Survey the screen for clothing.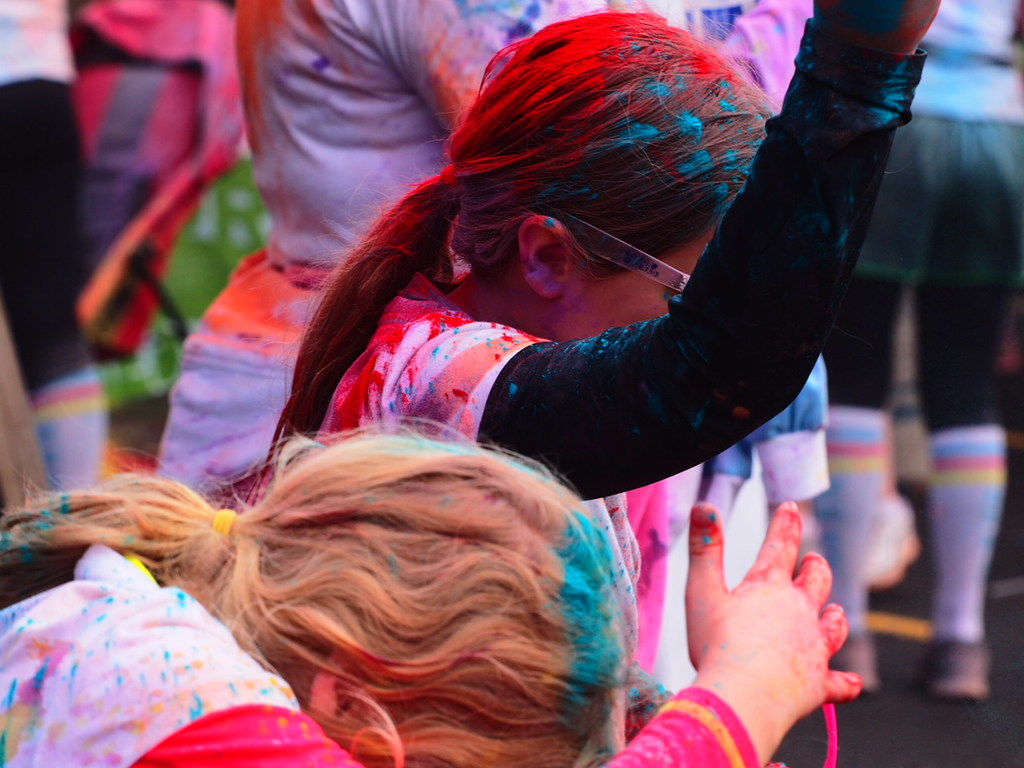
Survey found: <region>213, 35, 950, 596</region>.
